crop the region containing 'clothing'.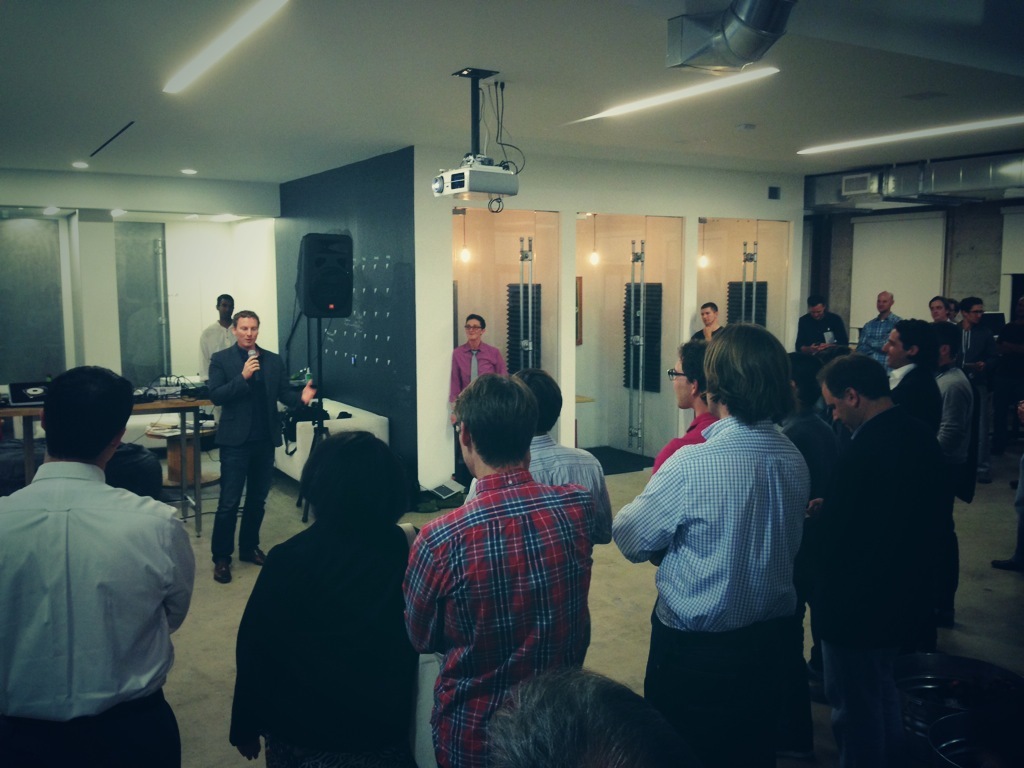
Crop region: BBox(935, 379, 981, 629).
